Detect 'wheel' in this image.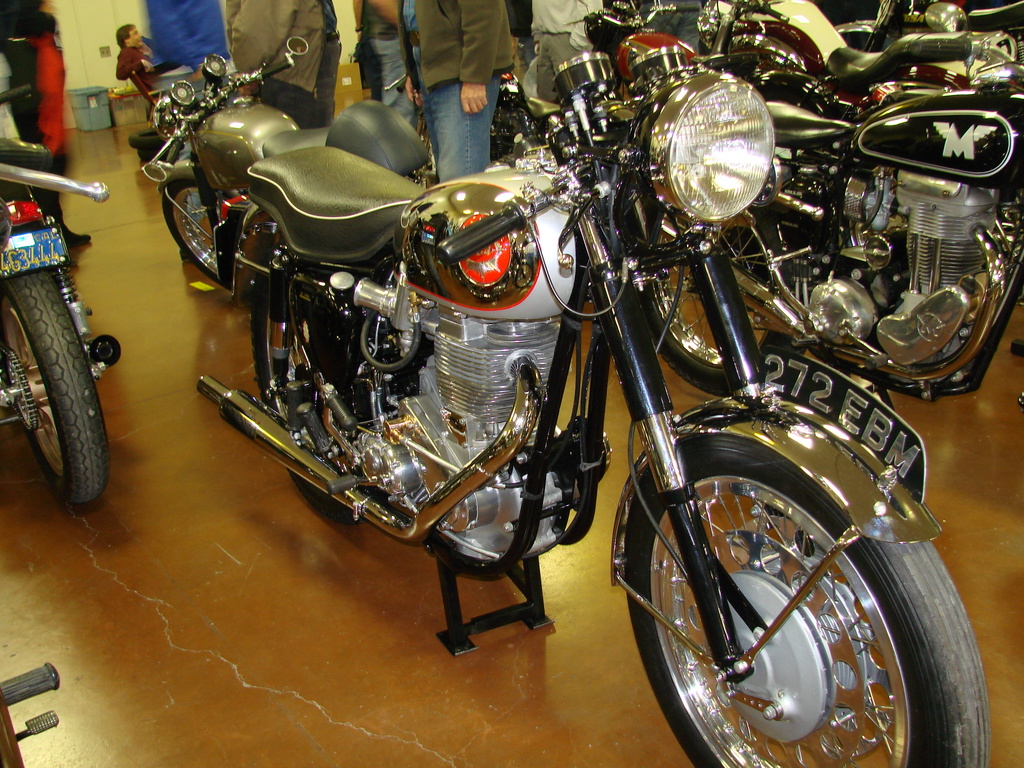
Detection: region(626, 435, 988, 767).
